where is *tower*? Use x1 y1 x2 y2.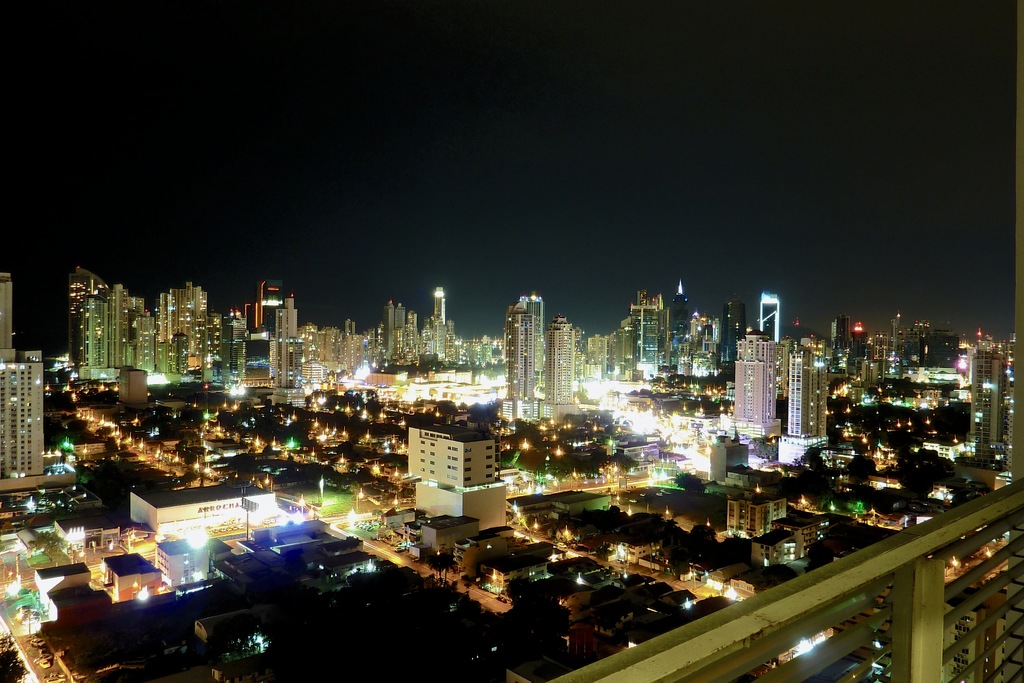
545 311 578 419.
